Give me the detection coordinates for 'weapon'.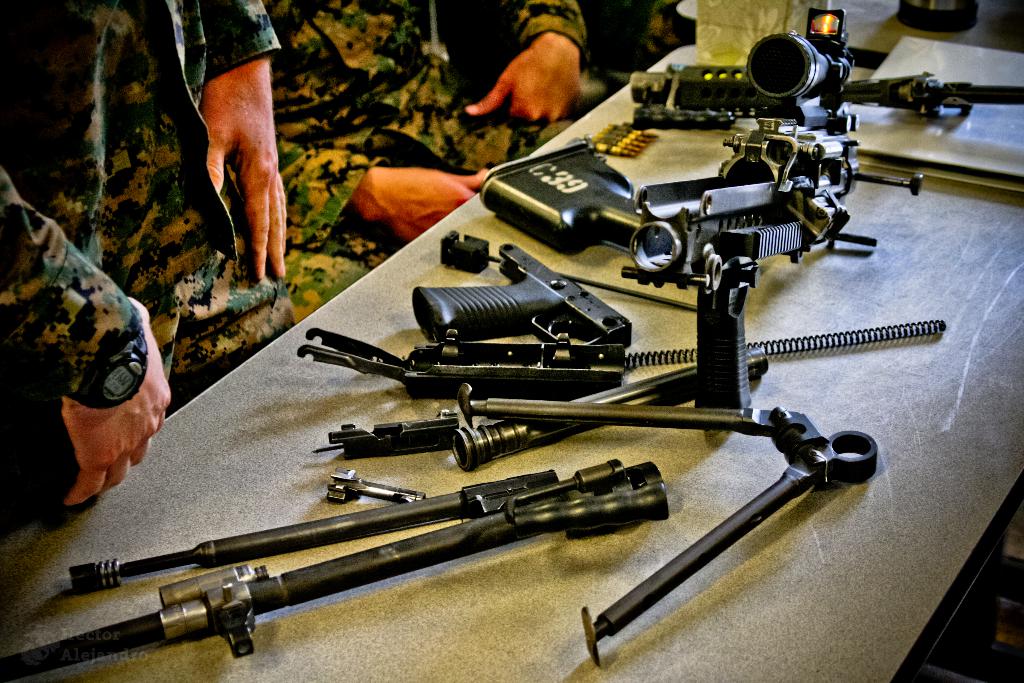
rect(492, 140, 858, 284).
